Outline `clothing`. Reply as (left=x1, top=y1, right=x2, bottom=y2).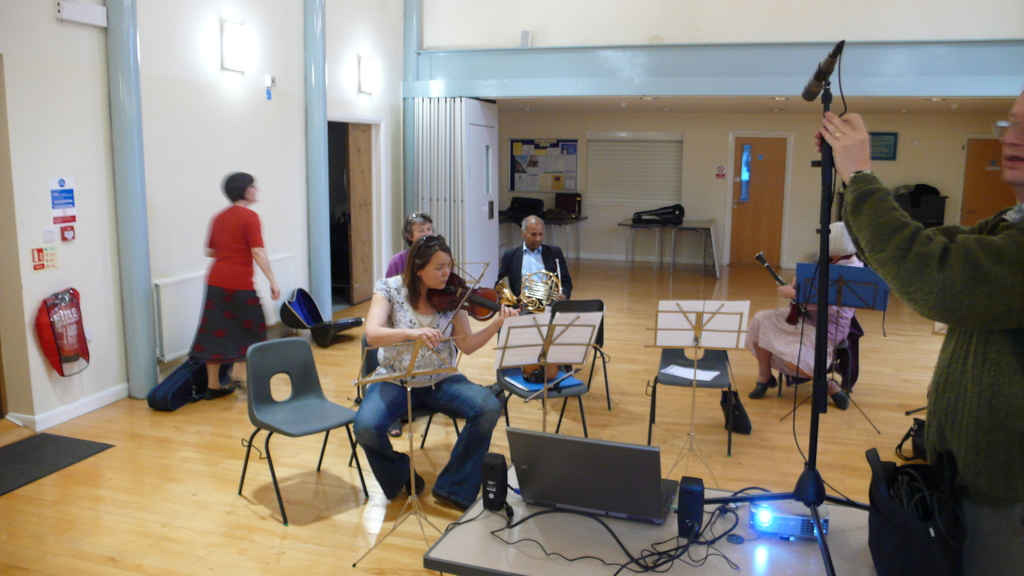
(left=745, top=256, right=865, bottom=380).
